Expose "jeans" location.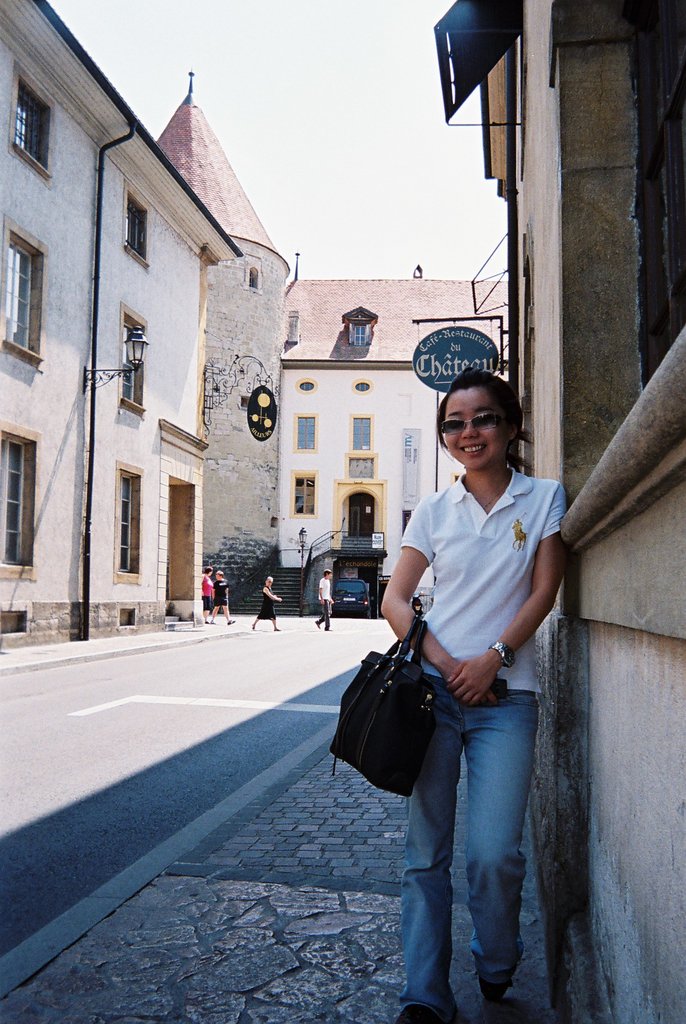
Exposed at 396:675:540:1011.
